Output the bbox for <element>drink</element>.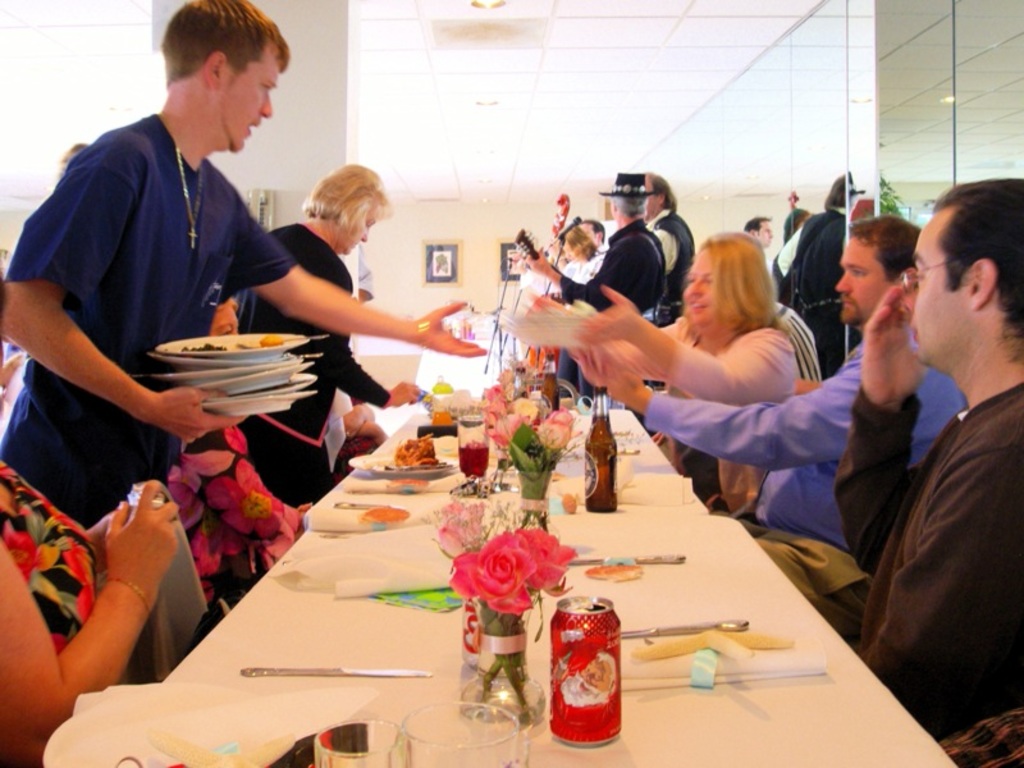
431, 412, 453, 424.
